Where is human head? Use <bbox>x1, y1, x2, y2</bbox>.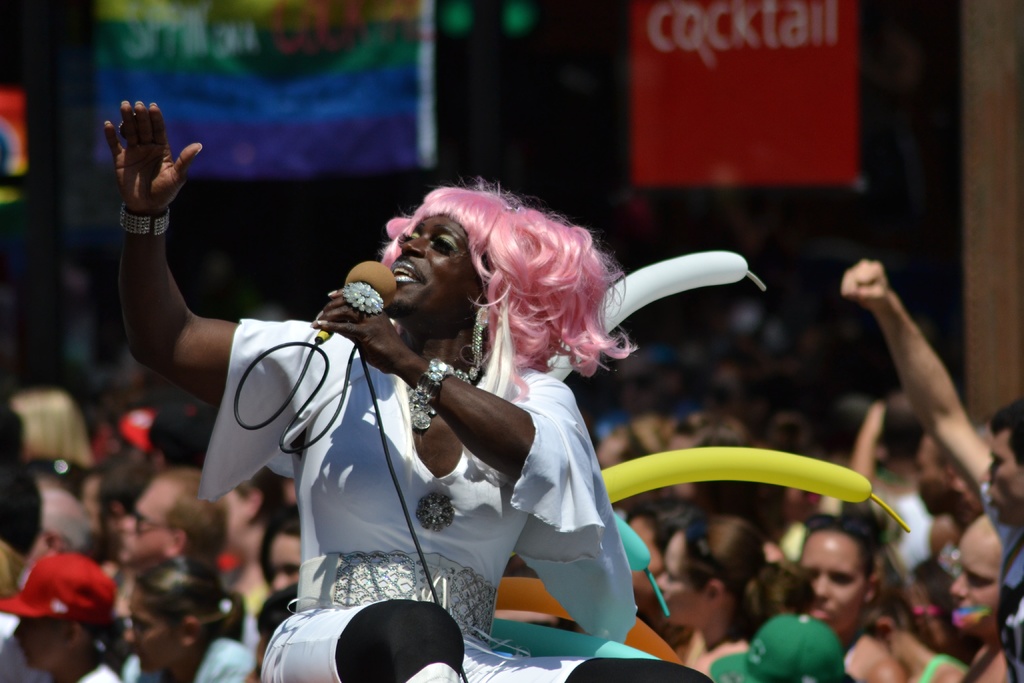
<bbox>0, 552, 125, 670</bbox>.
